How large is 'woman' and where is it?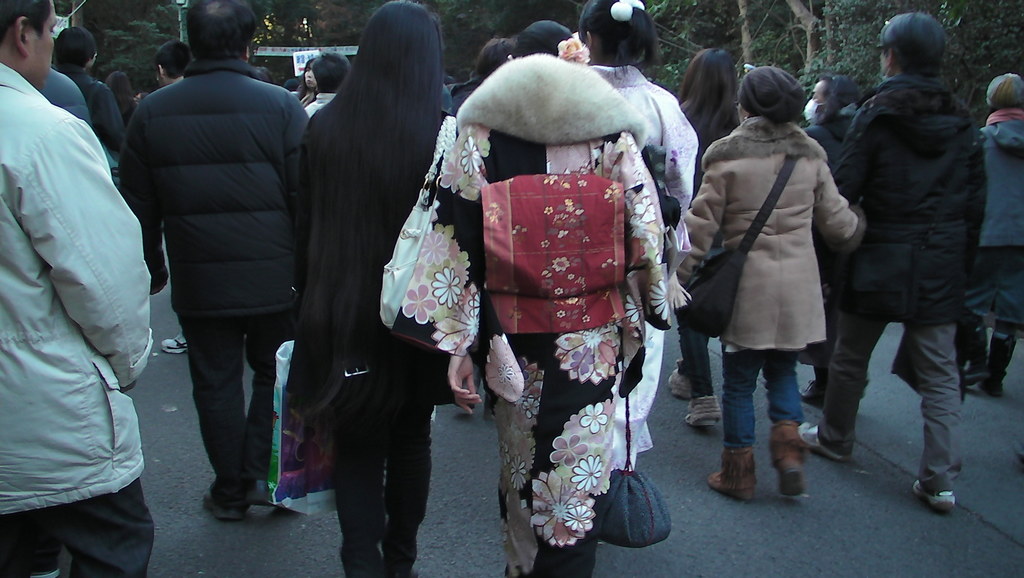
Bounding box: (667, 49, 739, 431).
